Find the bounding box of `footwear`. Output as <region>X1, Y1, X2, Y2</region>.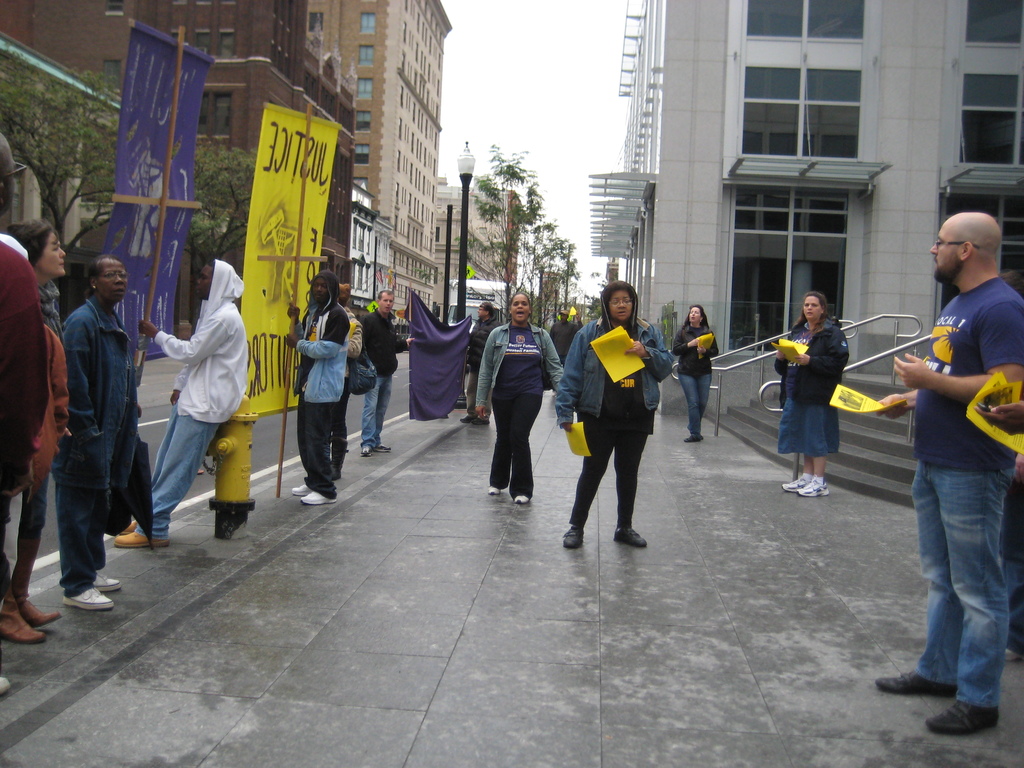
<region>685, 435, 698, 445</region>.
